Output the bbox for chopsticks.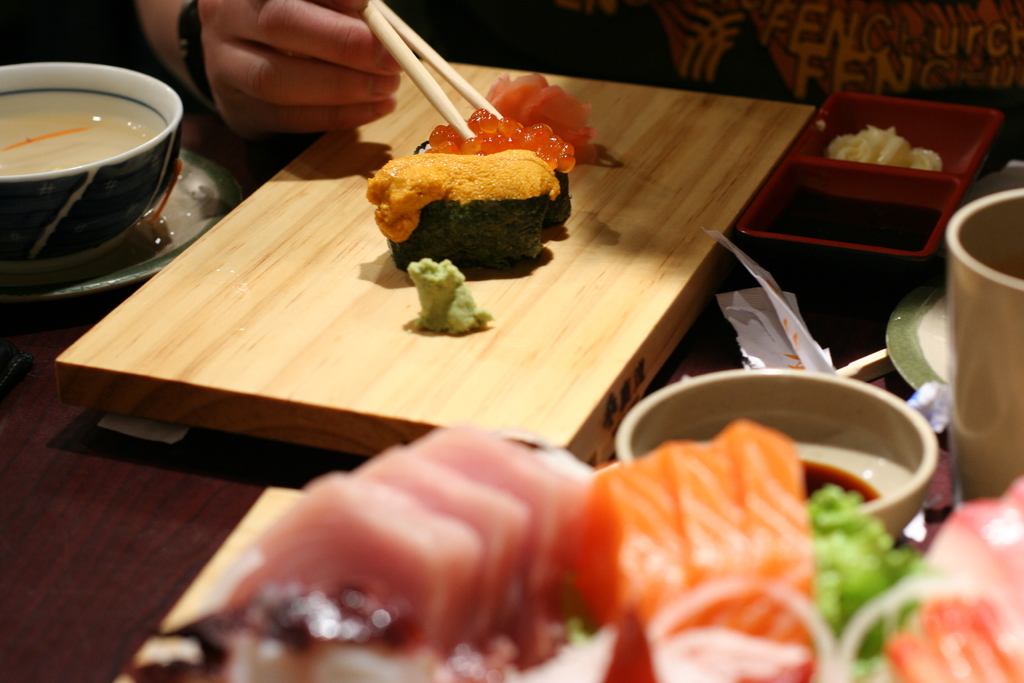
<box>326,4,554,160</box>.
